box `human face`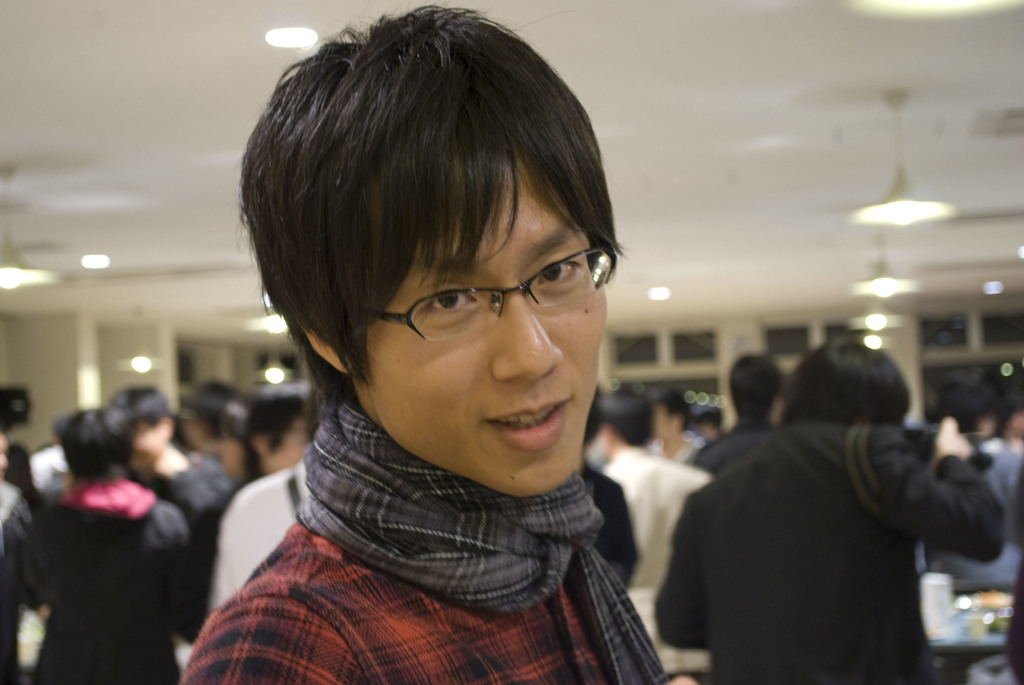
<region>221, 432, 246, 475</region>
